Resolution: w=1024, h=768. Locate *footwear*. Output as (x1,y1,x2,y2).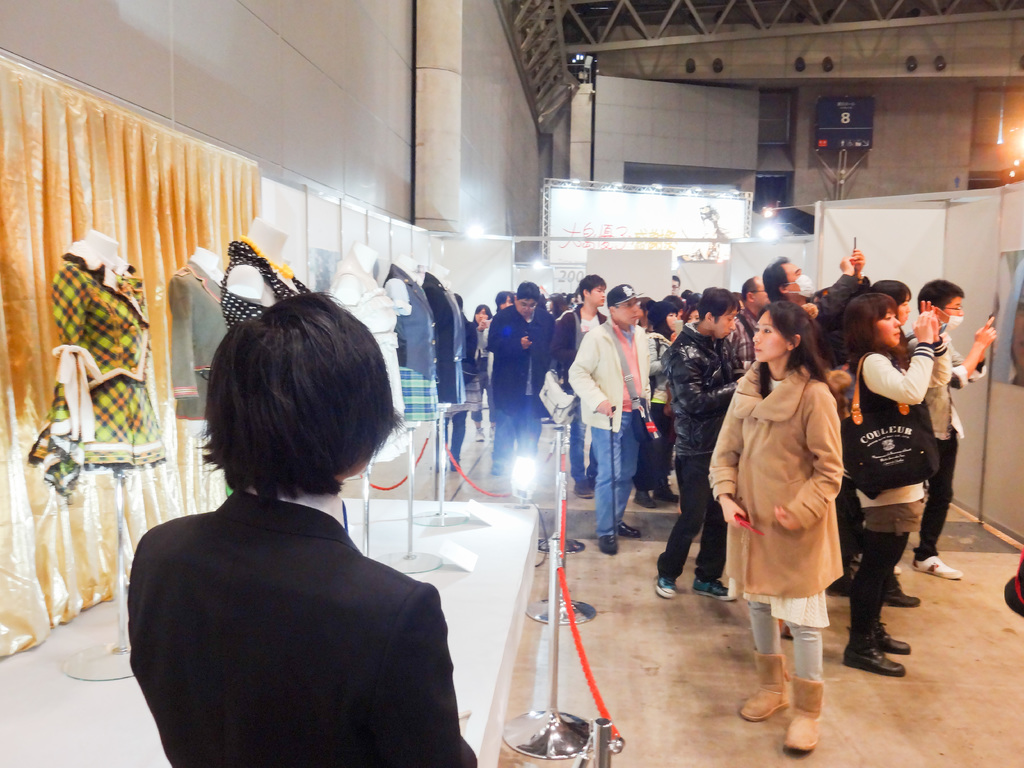
(783,678,823,752).
